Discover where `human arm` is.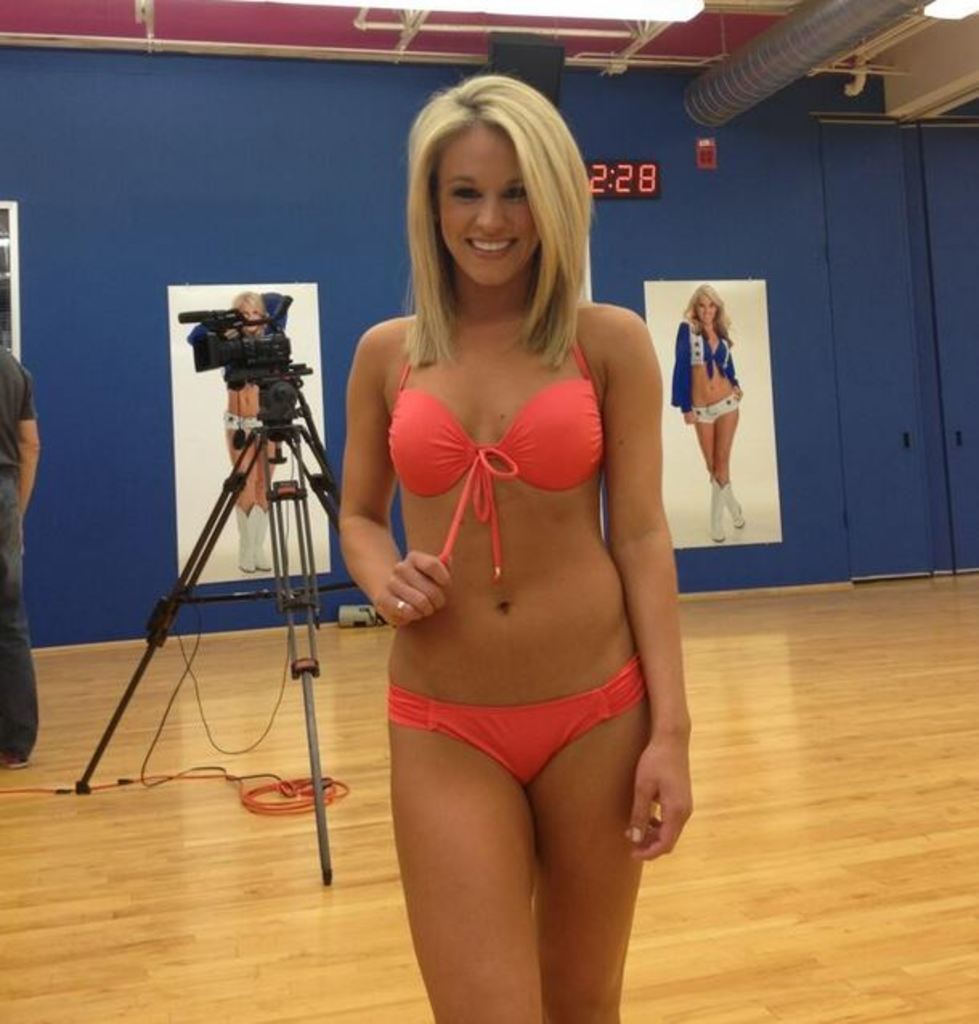
Discovered at [left=14, top=369, right=53, bottom=525].
